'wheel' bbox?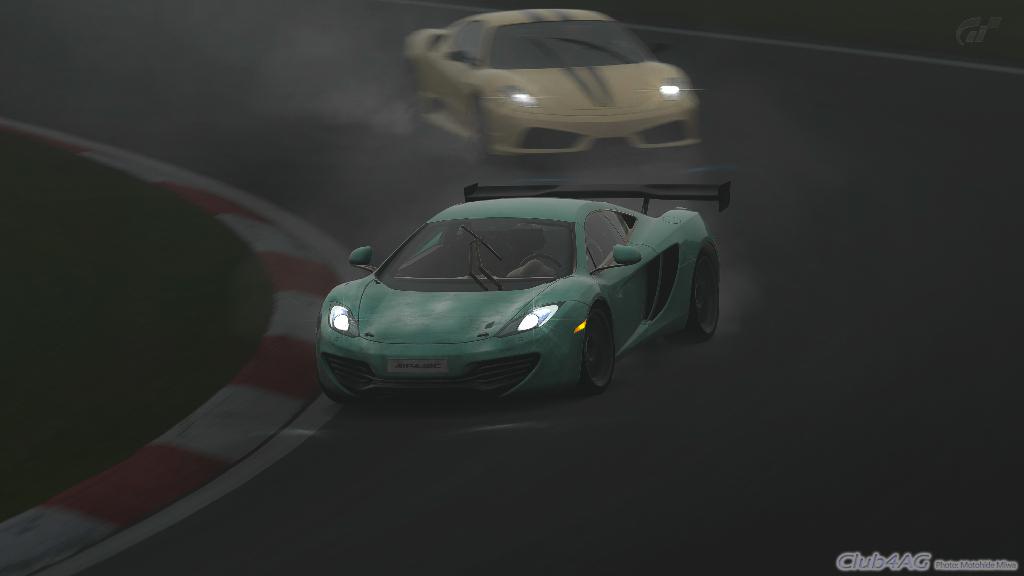
(321, 371, 365, 405)
